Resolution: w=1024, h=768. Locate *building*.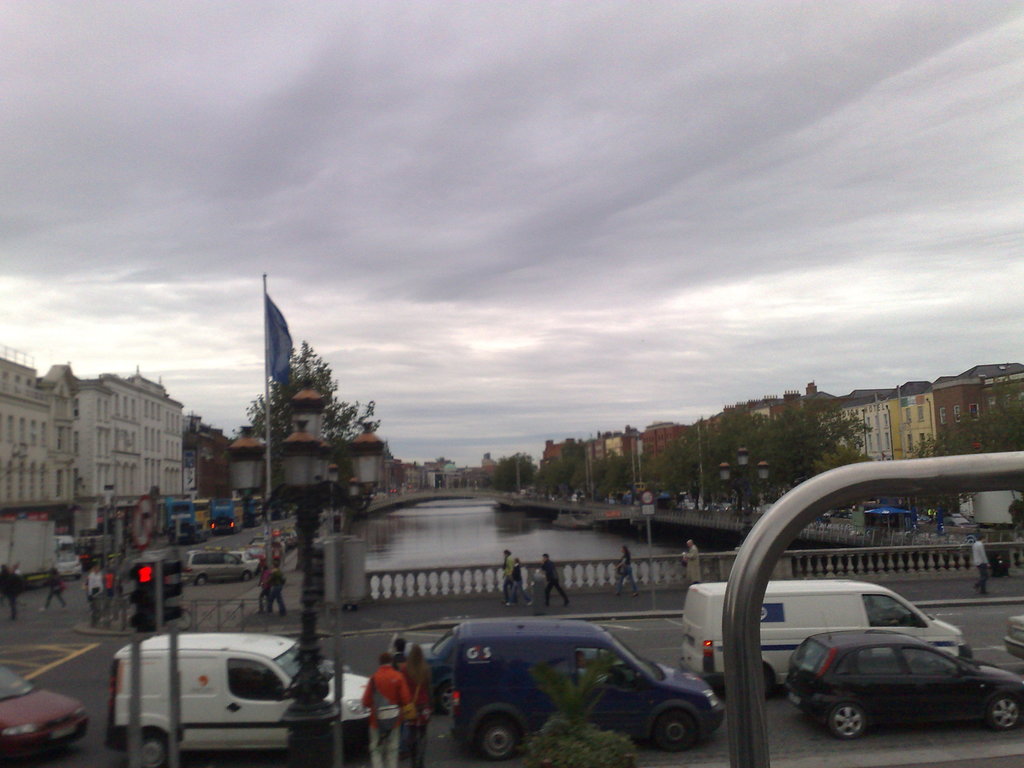
region(80, 367, 184, 534).
